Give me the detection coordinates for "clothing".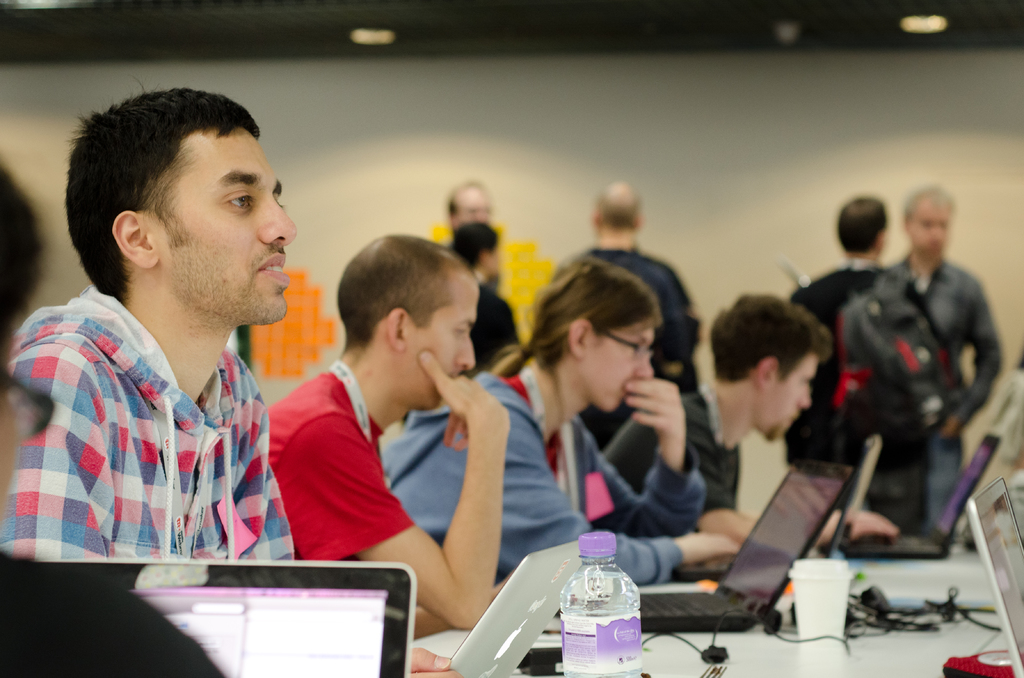
box(447, 238, 499, 290).
